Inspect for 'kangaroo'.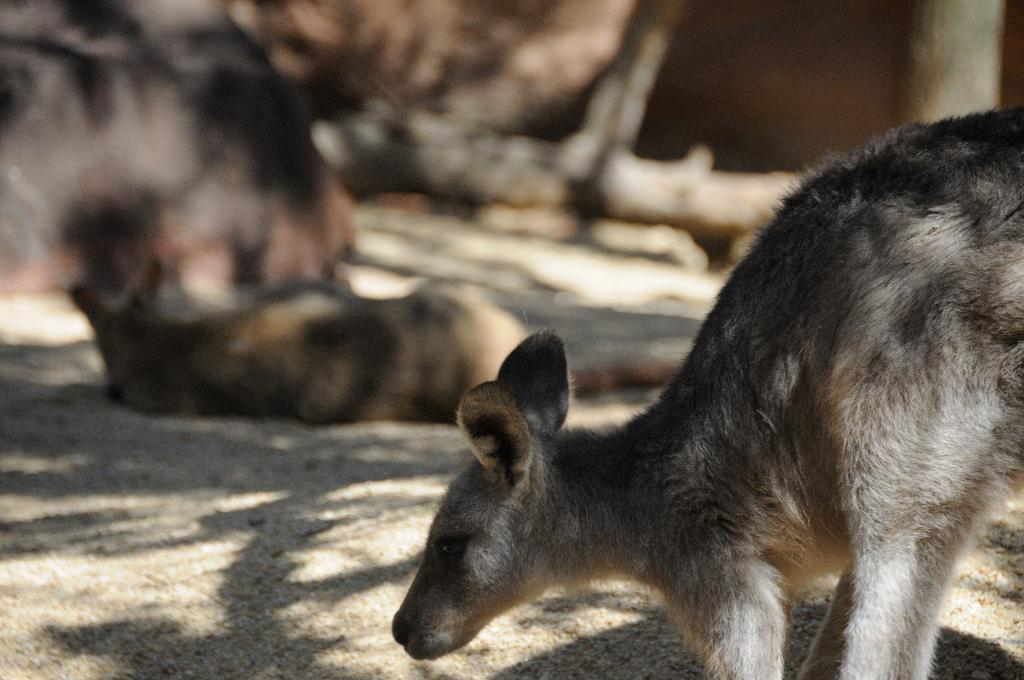
Inspection: left=394, top=110, right=1023, bottom=679.
